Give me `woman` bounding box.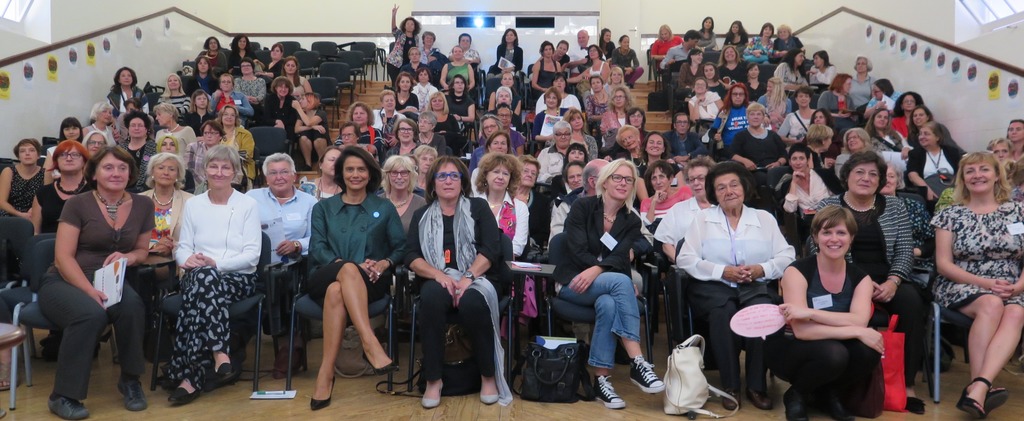
(240,150,319,362).
